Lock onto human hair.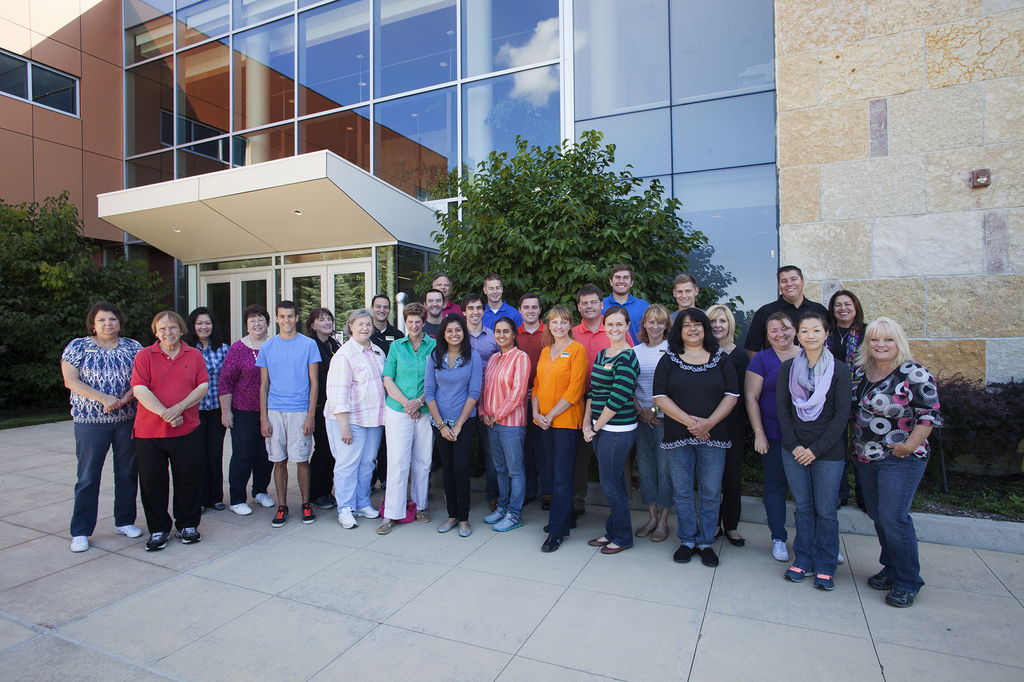
Locked: crop(635, 303, 674, 345).
